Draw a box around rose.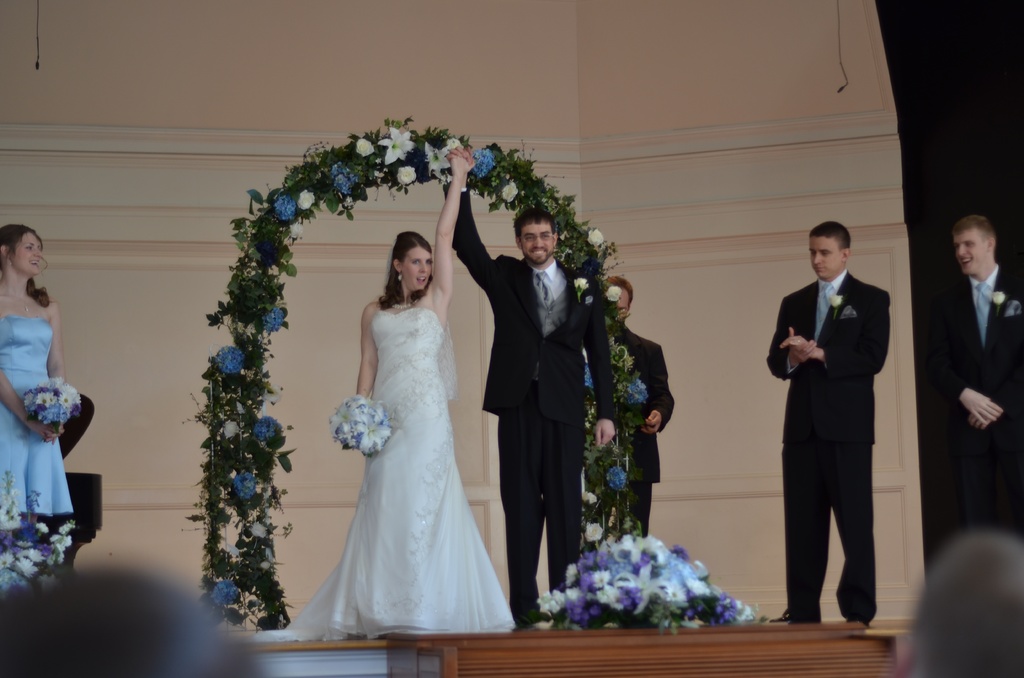
[x1=354, y1=138, x2=374, y2=157].
